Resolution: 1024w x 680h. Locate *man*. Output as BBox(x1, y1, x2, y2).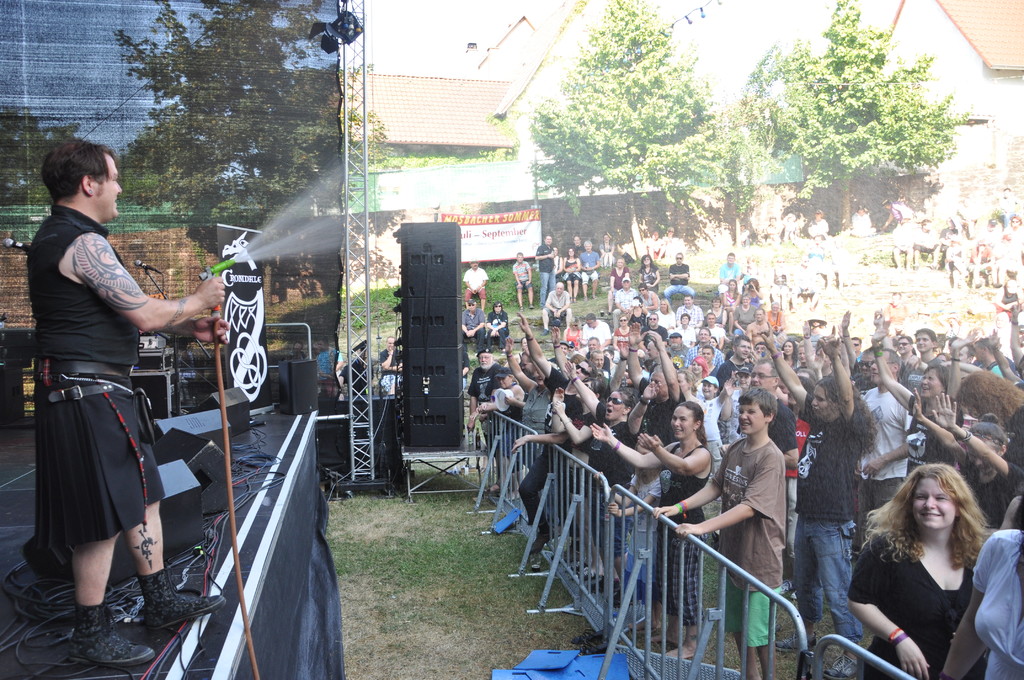
BBox(608, 279, 639, 327).
